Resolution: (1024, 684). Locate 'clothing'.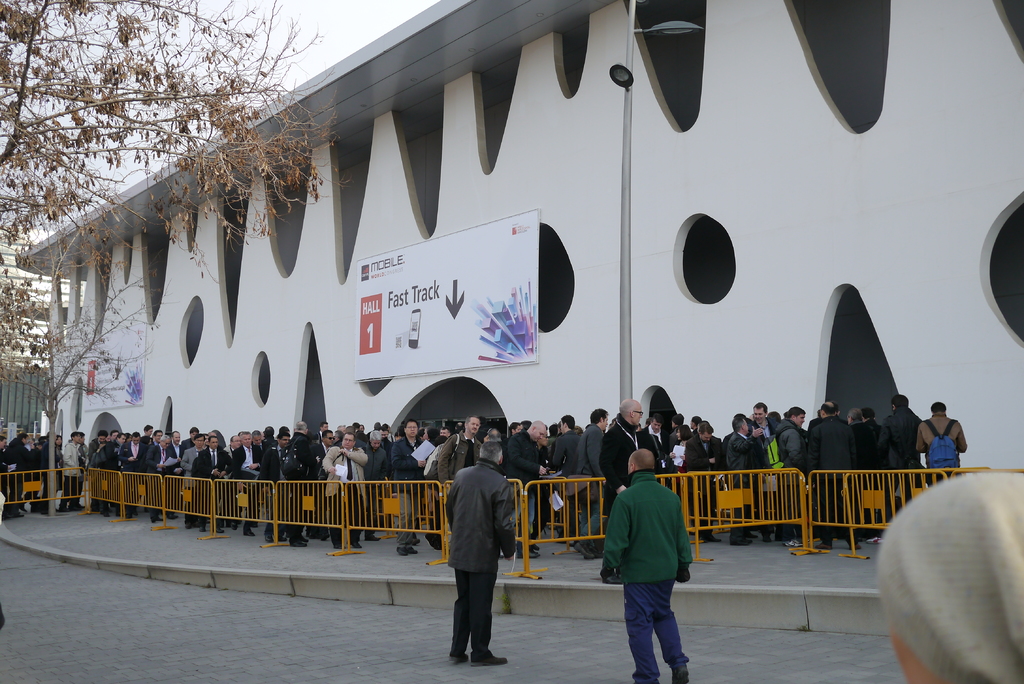
bbox=[427, 435, 476, 544].
